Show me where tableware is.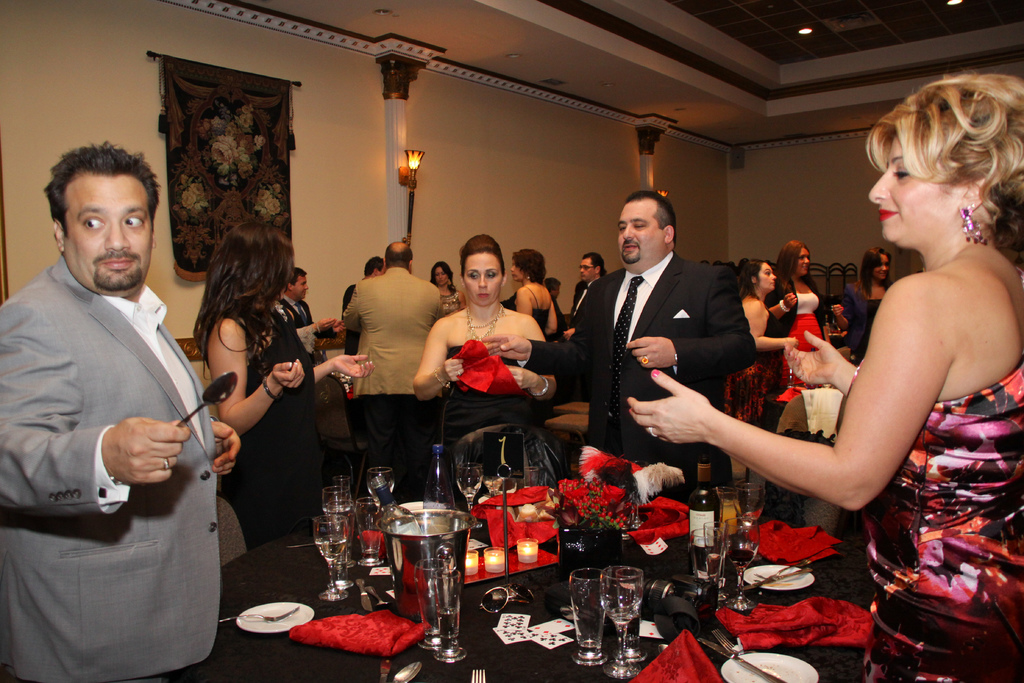
tableware is at detection(714, 649, 818, 682).
